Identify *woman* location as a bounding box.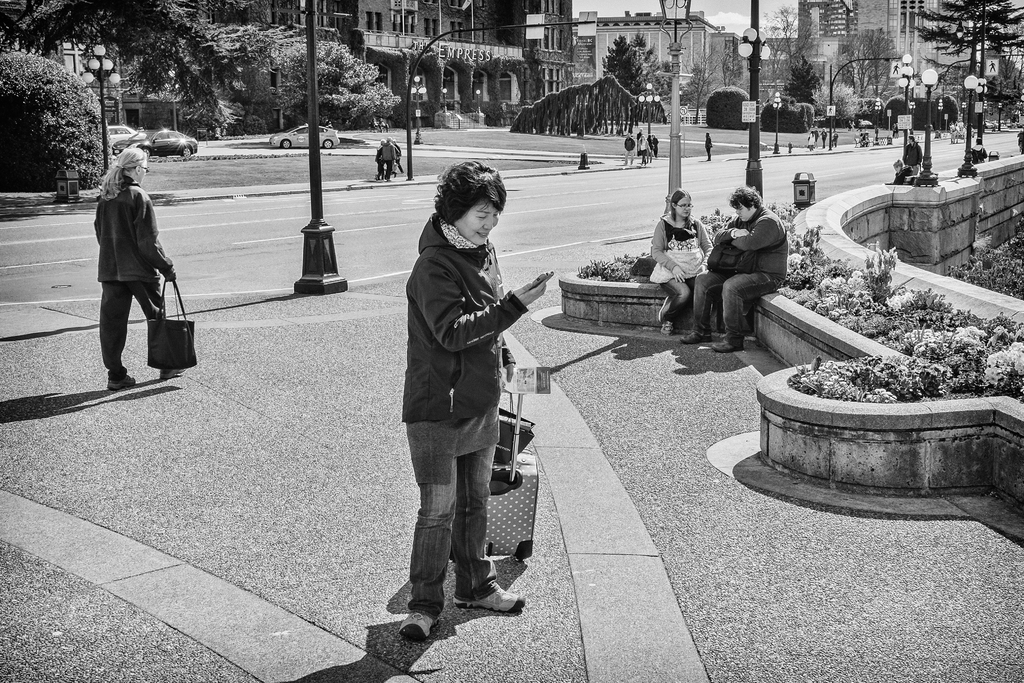
select_region(632, 197, 714, 352).
